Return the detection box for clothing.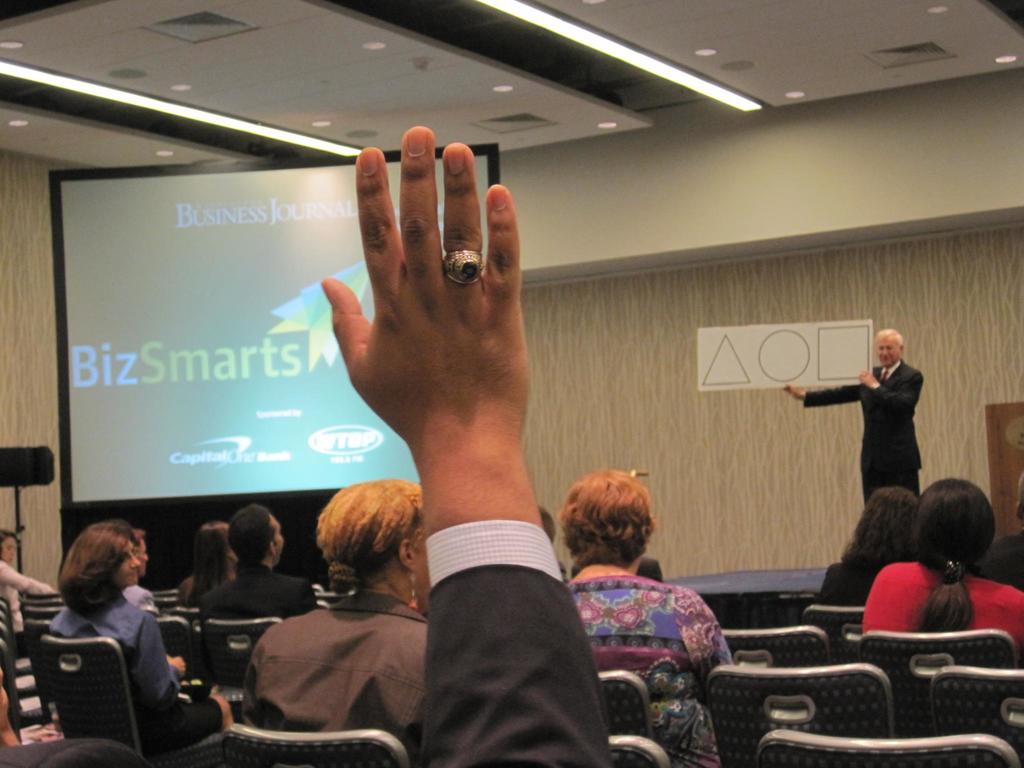
{"left": 200, "top": 560, "right": 316, "bottom": 620}.
